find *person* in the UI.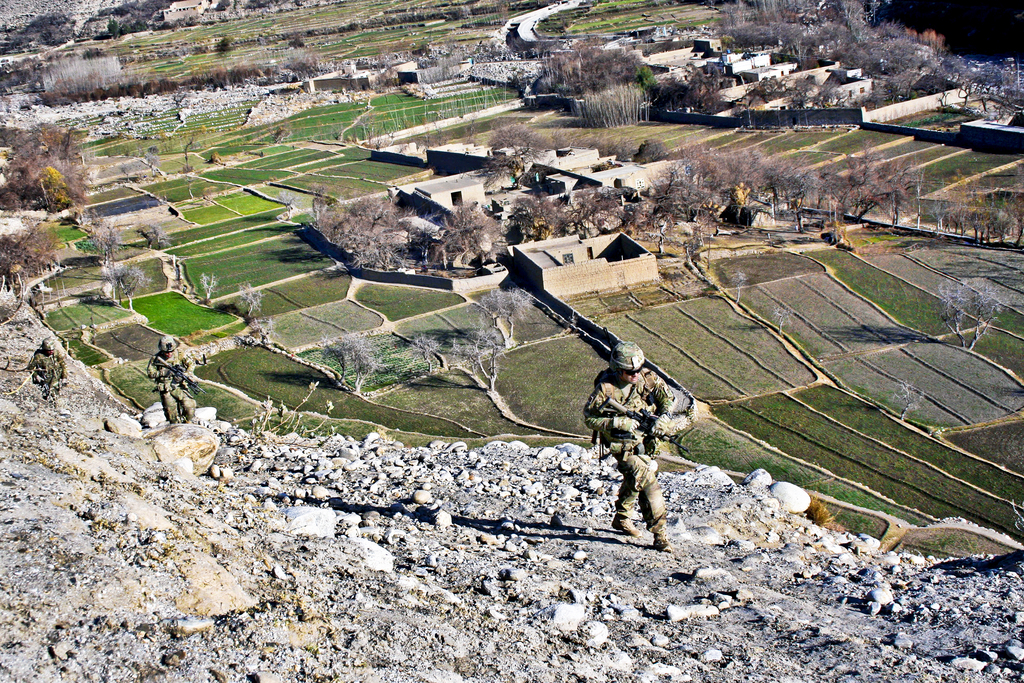
UI element at 28,334,70,406.
